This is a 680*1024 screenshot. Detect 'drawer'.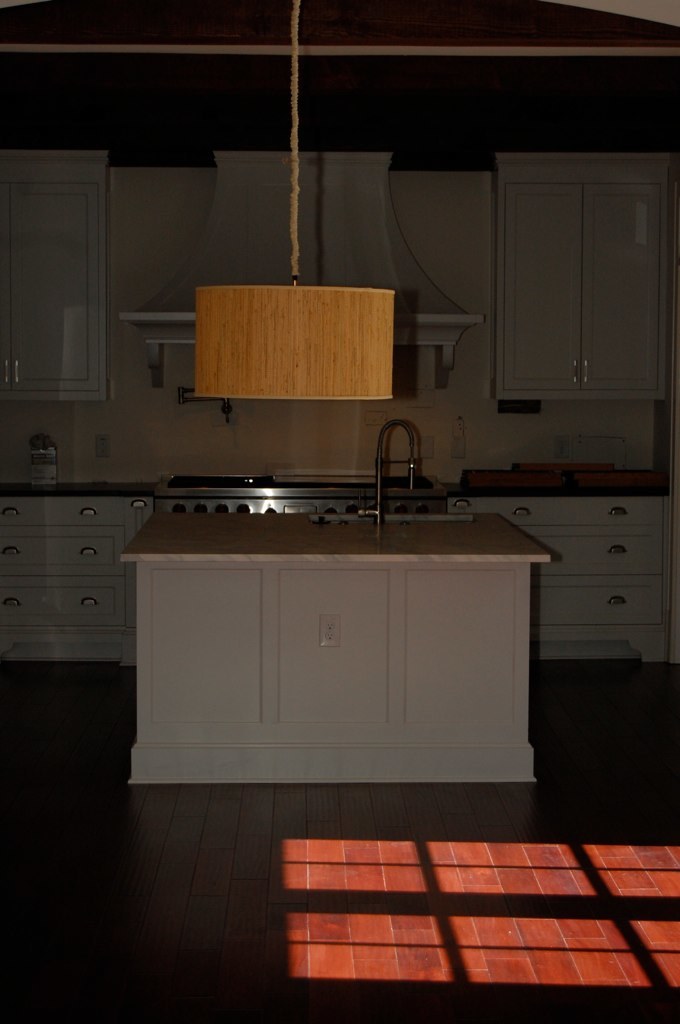
bbox(0, 531, 127, 573).
